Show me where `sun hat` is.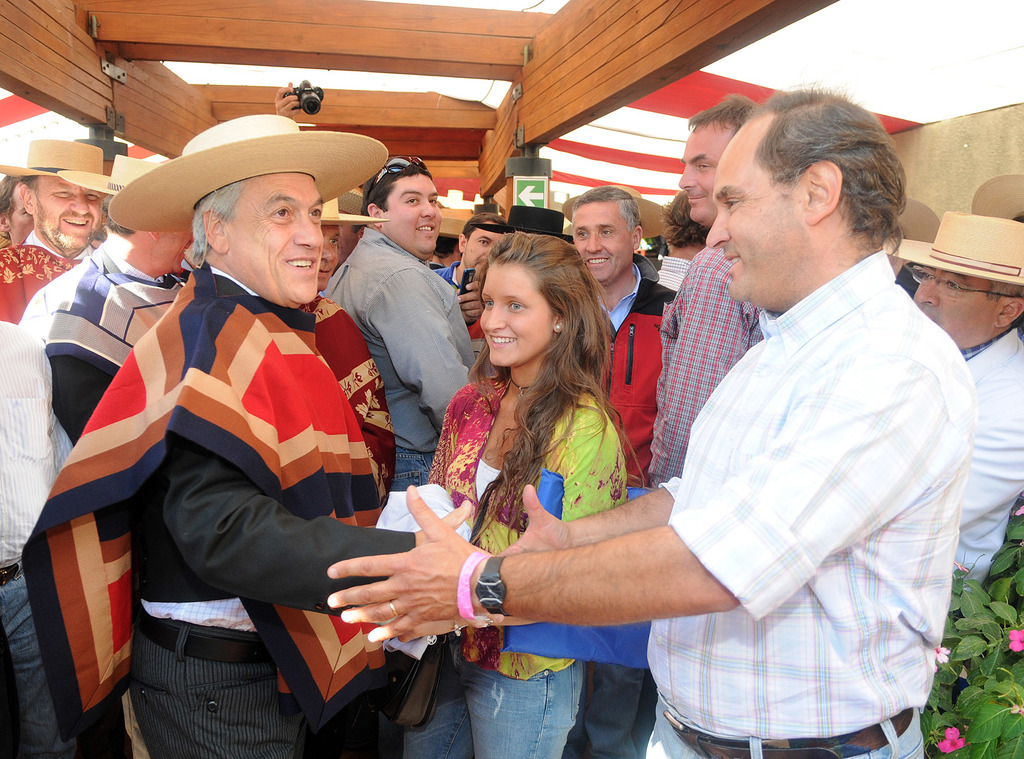
`sun hat` is at box=[1, 136, 113, 185].
